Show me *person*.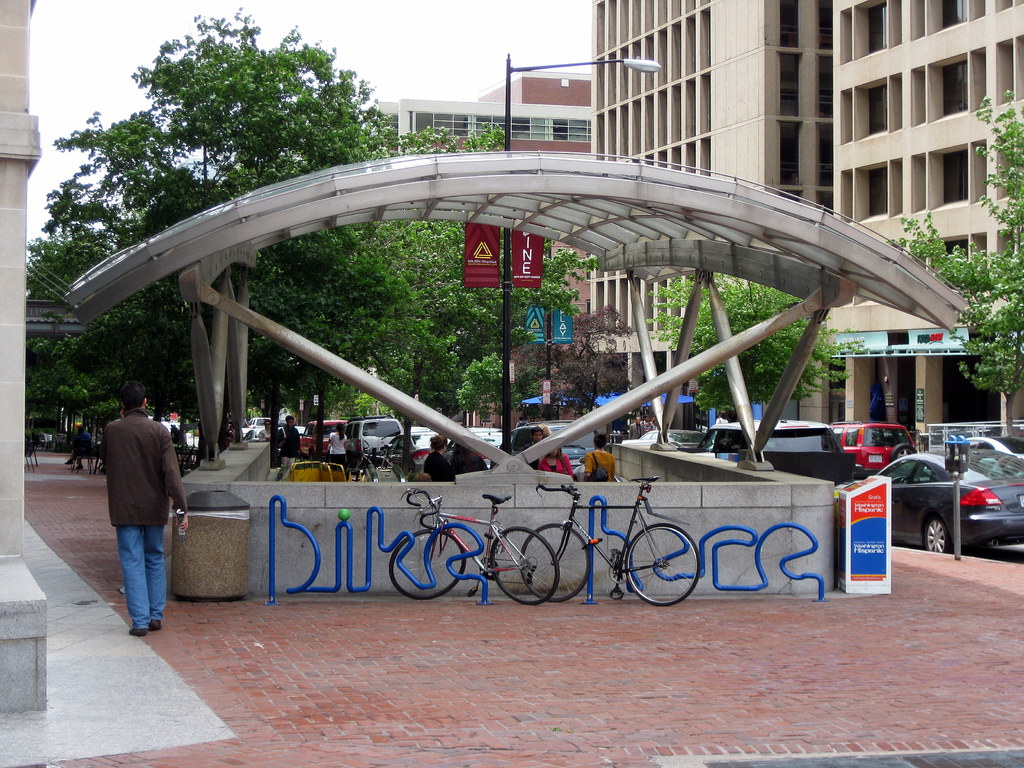
*person* is here: (62,422,94,470).
